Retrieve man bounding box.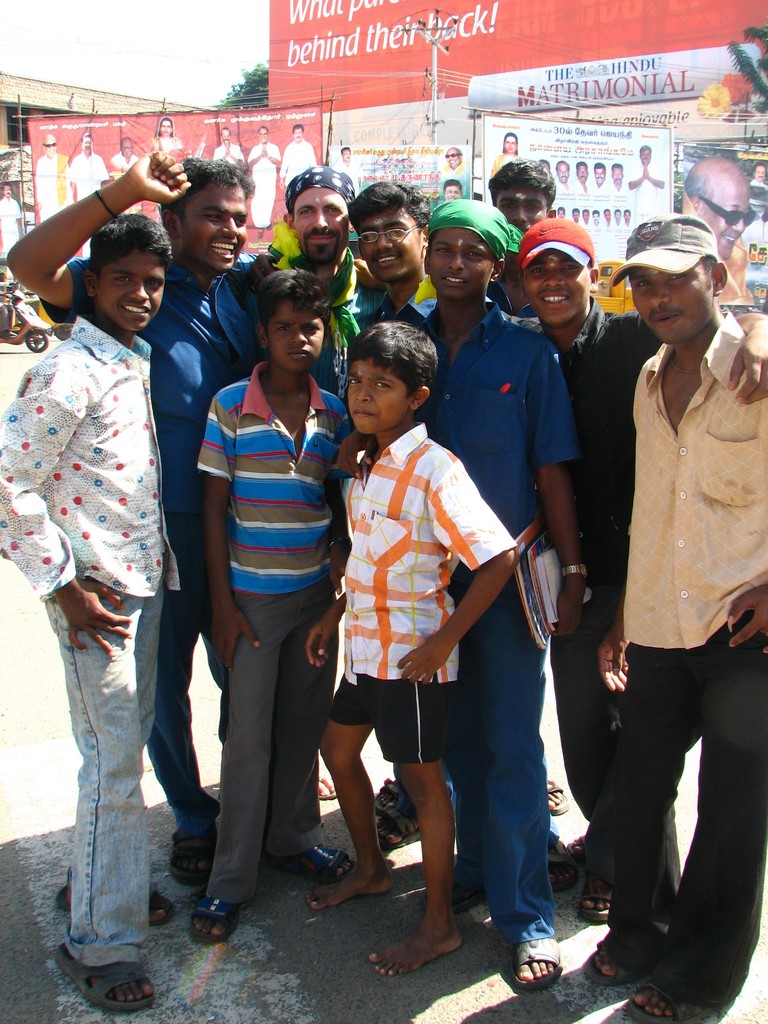
Bounding box: bbox(591, 210, 600, 227).
